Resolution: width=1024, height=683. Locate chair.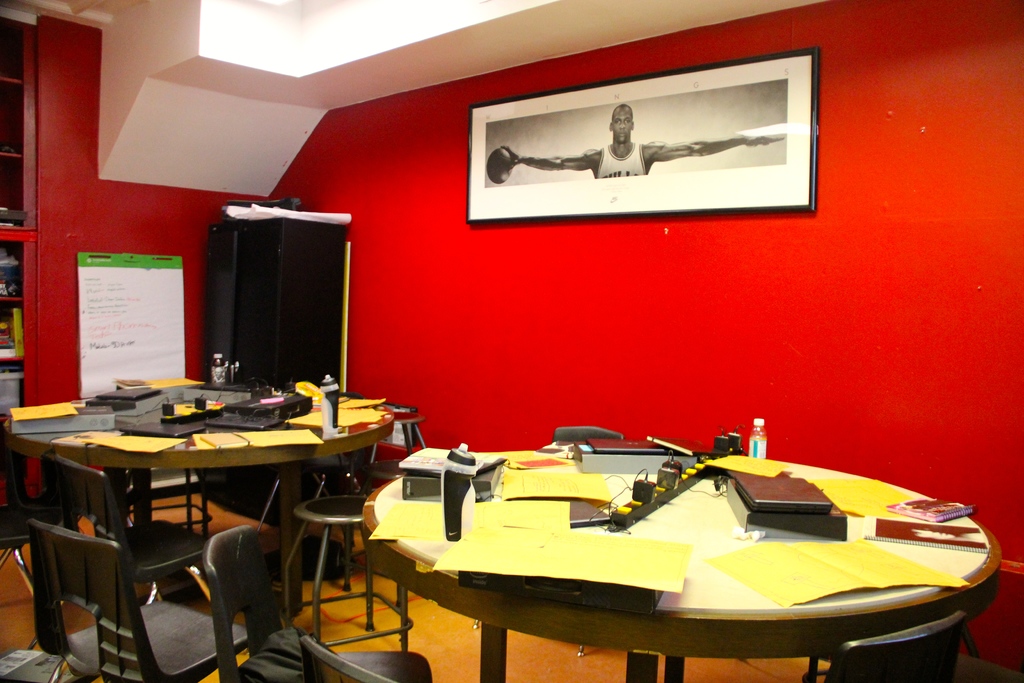
296:631:394:682.
